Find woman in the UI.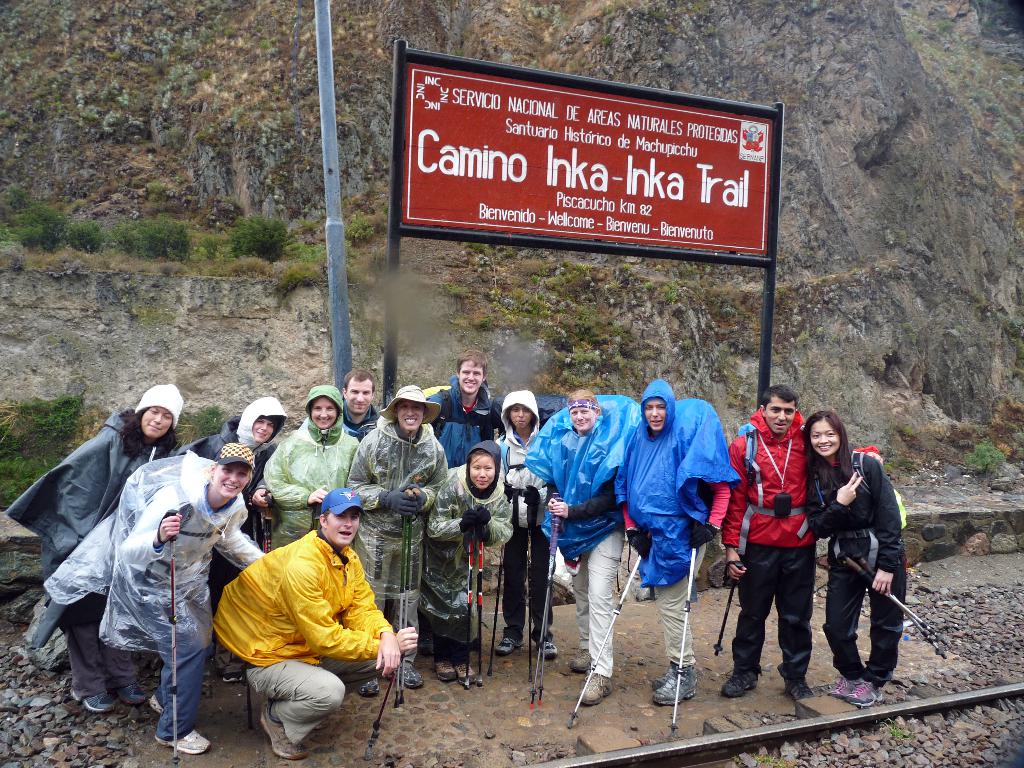
UI element at [813,413,912,712].
